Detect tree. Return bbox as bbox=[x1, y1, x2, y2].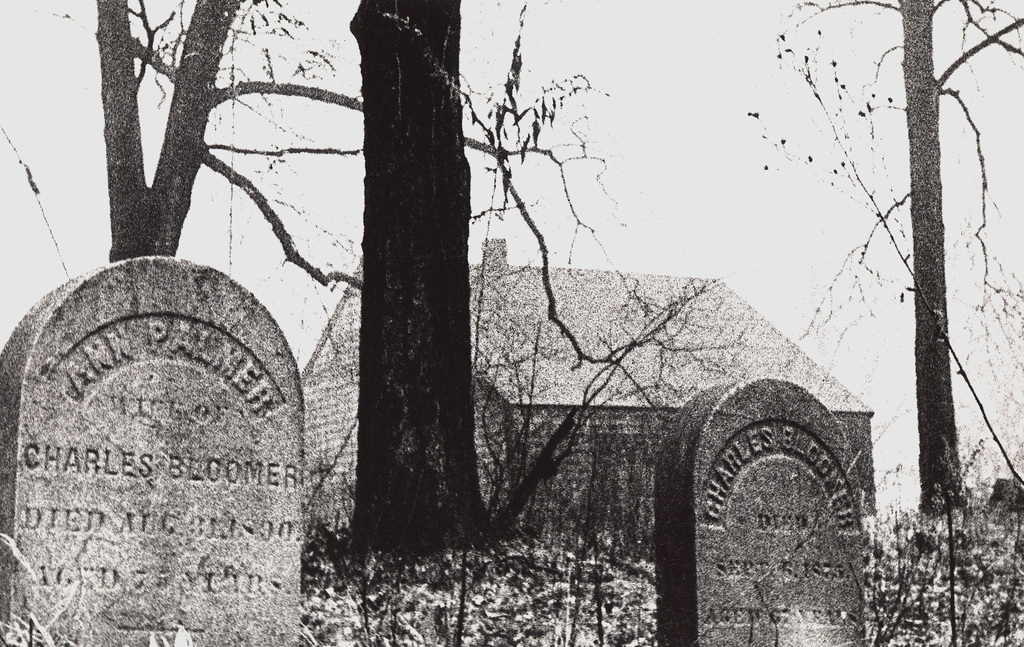
bbox=[351, 0, 496, 550].
